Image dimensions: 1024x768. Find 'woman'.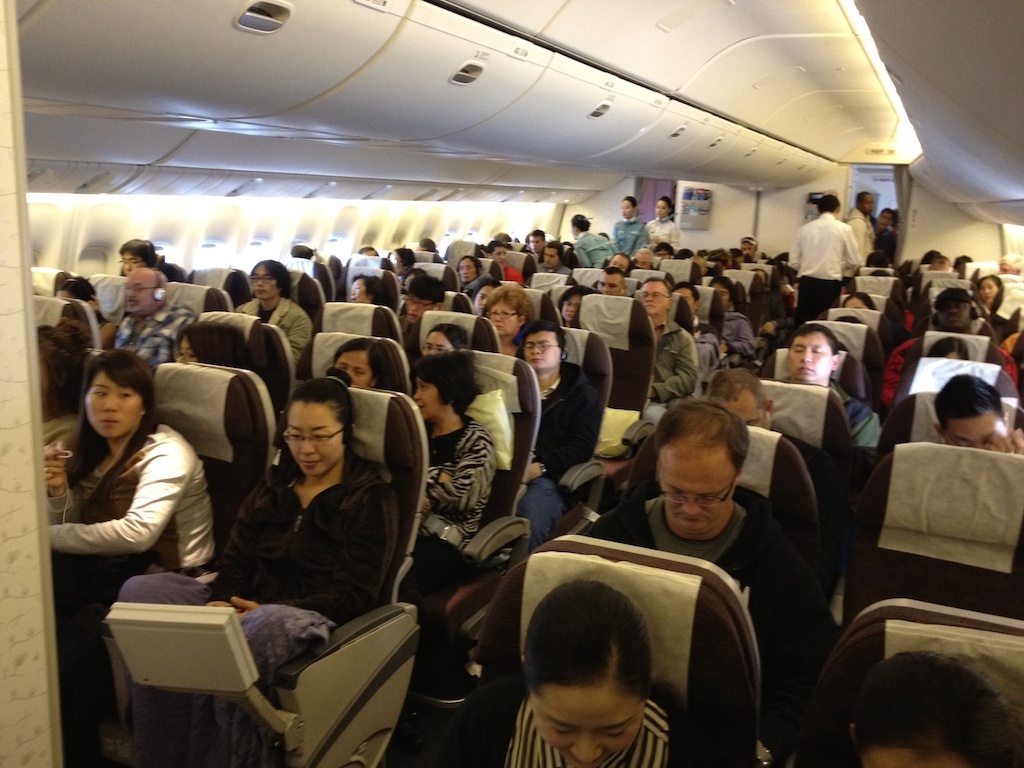
box(723, 280, 753, 357).
